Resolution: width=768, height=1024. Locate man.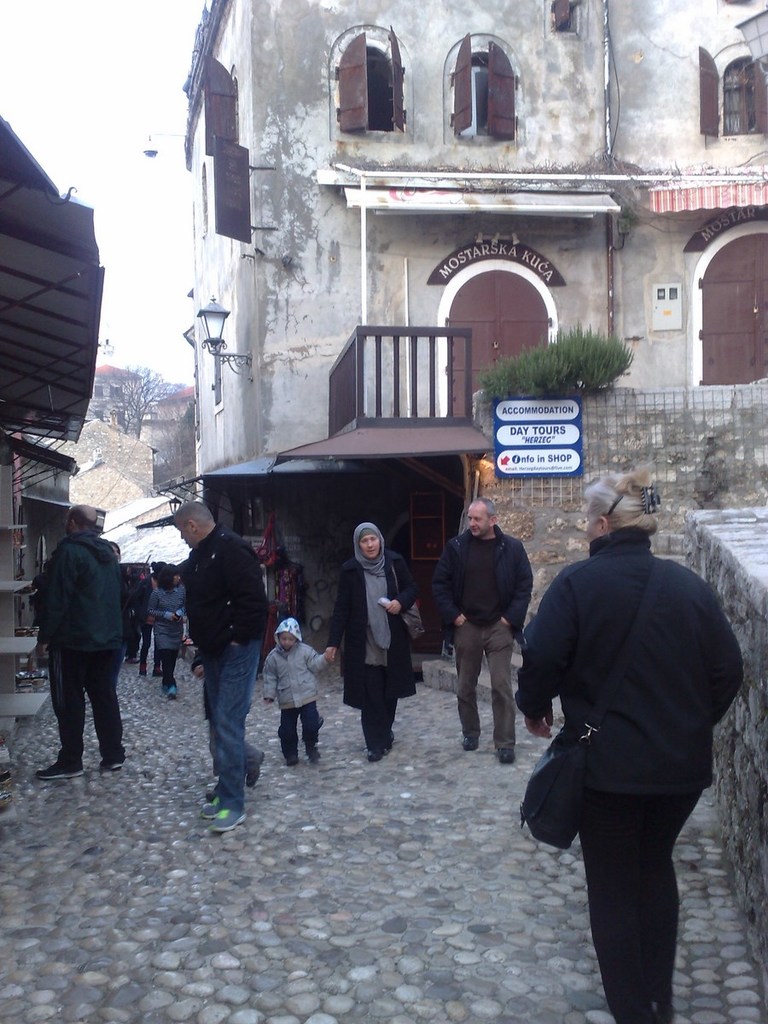
{"left": 516, "top": 466, "right": 742, "bottom": 1023}.
